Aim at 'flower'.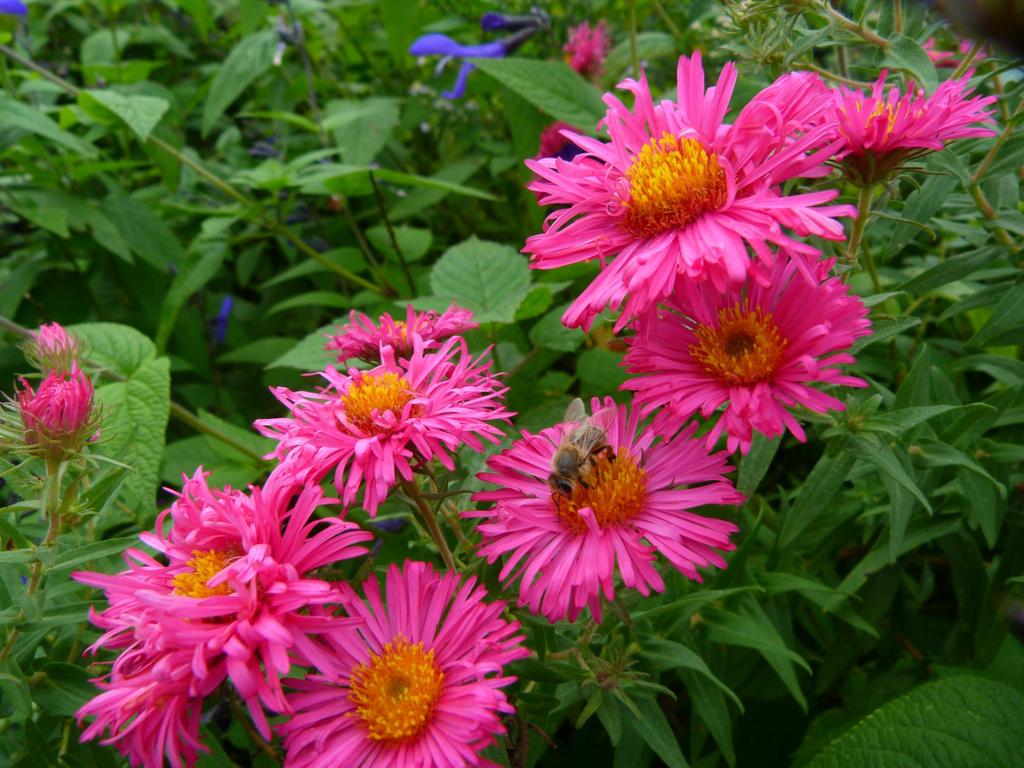
Aimed at locate(915, 24, 990, 79).
